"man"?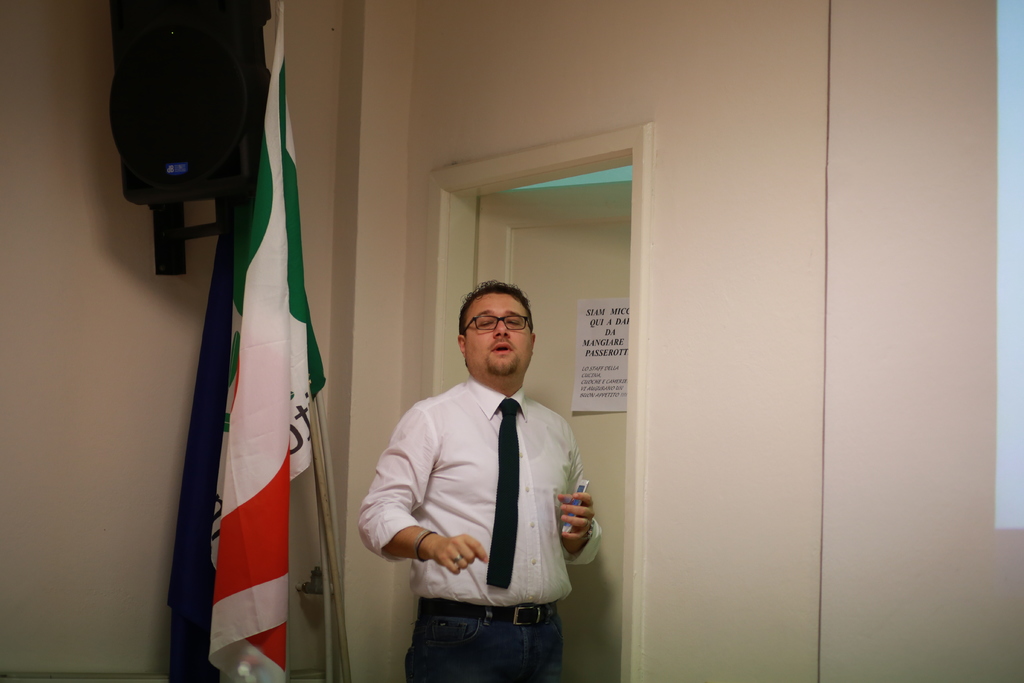
[x1=376, y1=275, x2=605, y2=679]
